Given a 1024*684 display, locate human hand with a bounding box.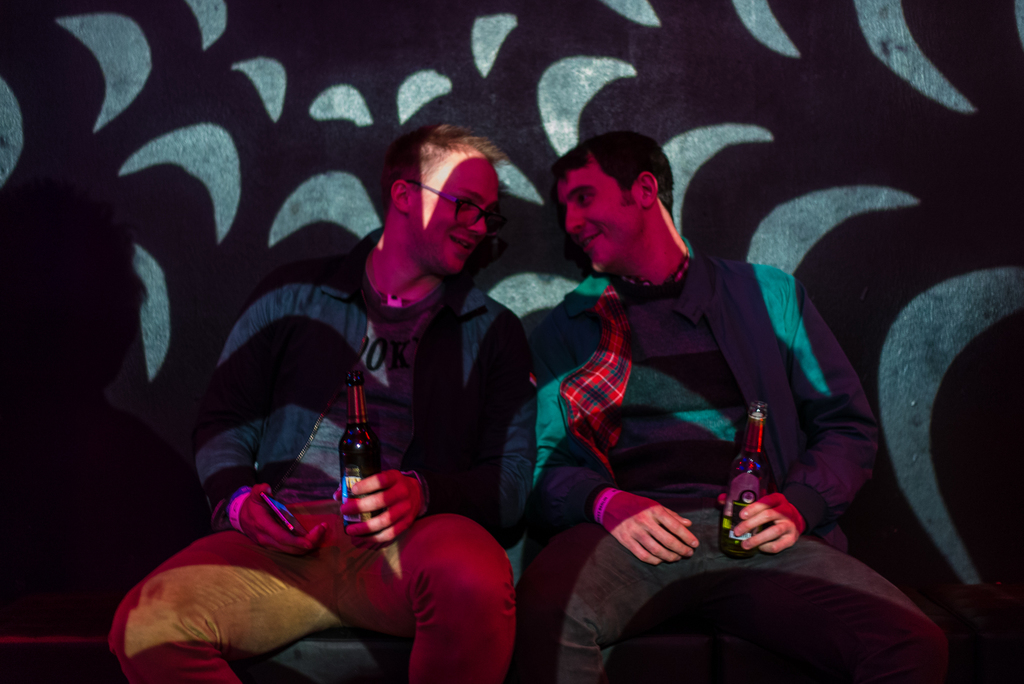
Located: <bbox>717, 490, 799, 557</bbox>.
